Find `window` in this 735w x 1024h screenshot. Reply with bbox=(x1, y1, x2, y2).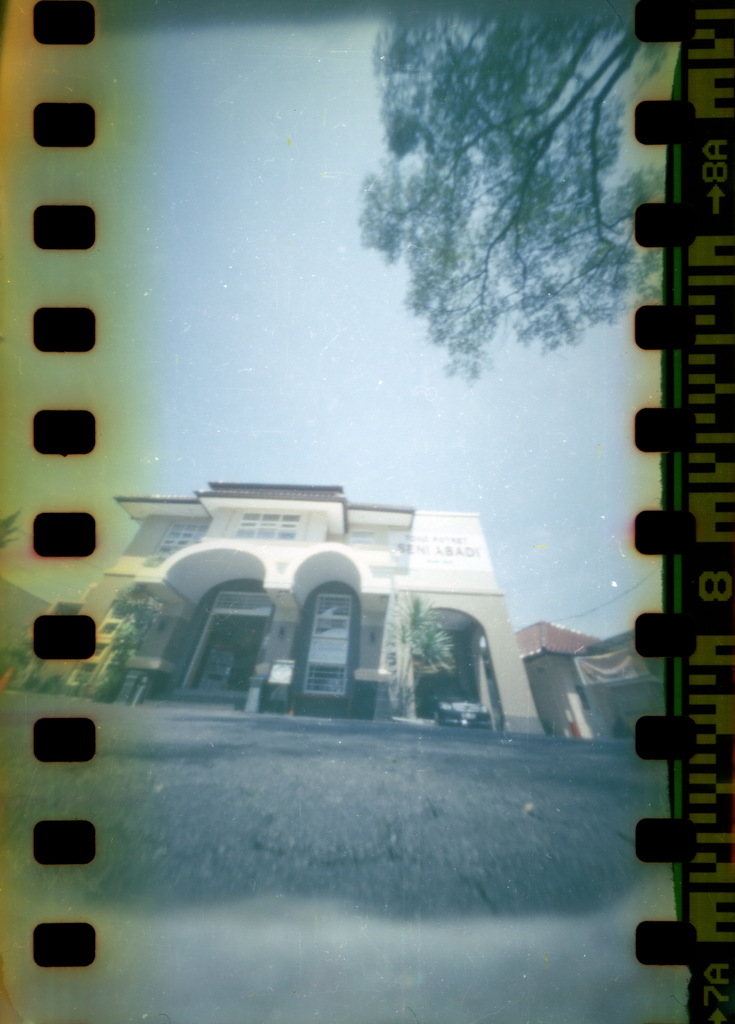
bbox=(150, 525, 202, 562).
